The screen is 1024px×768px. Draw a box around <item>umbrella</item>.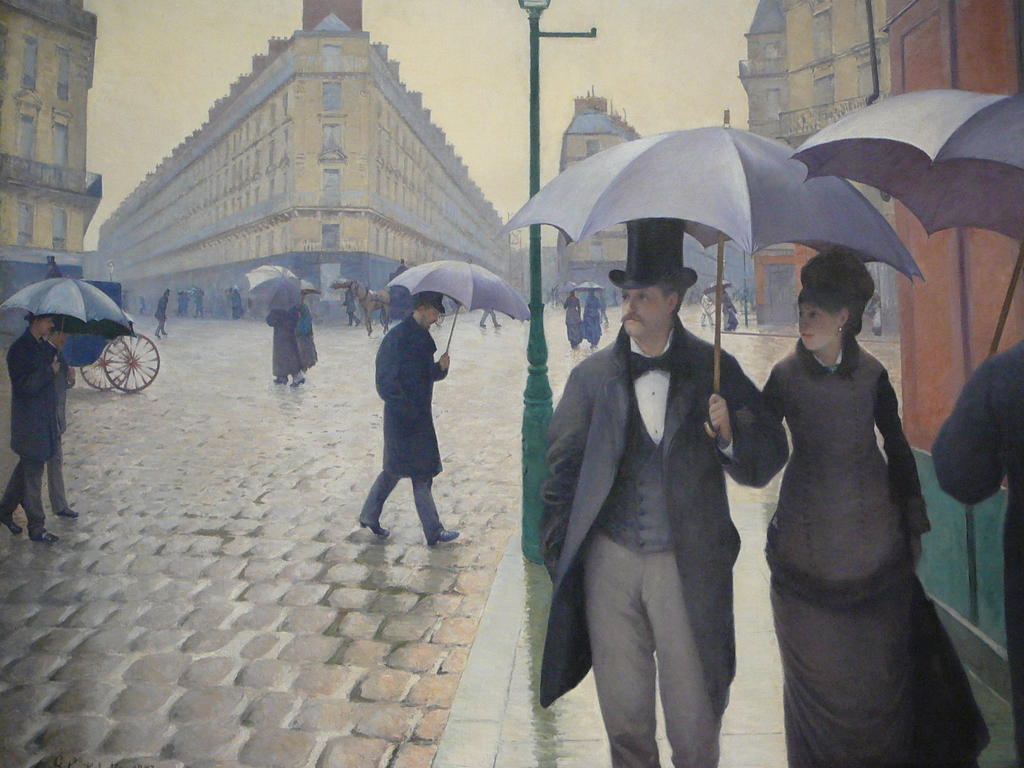
detection(231, 260, 307, 312).
